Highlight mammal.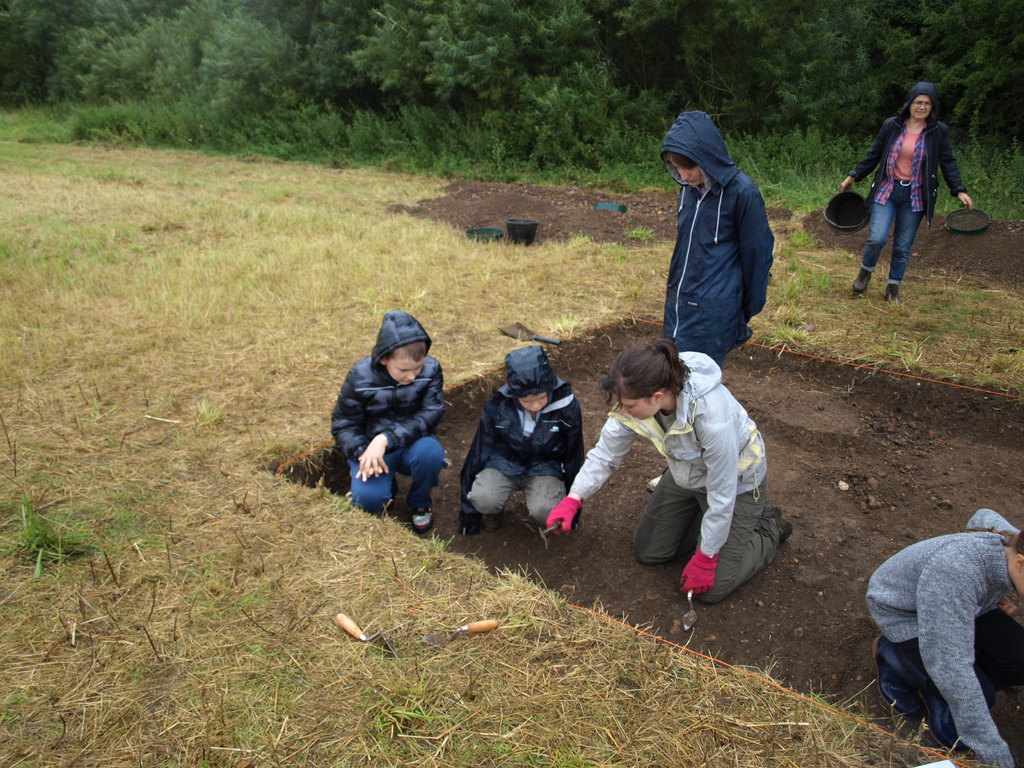
Highlighted region: <region>456, 344, 575, 535</region>.
